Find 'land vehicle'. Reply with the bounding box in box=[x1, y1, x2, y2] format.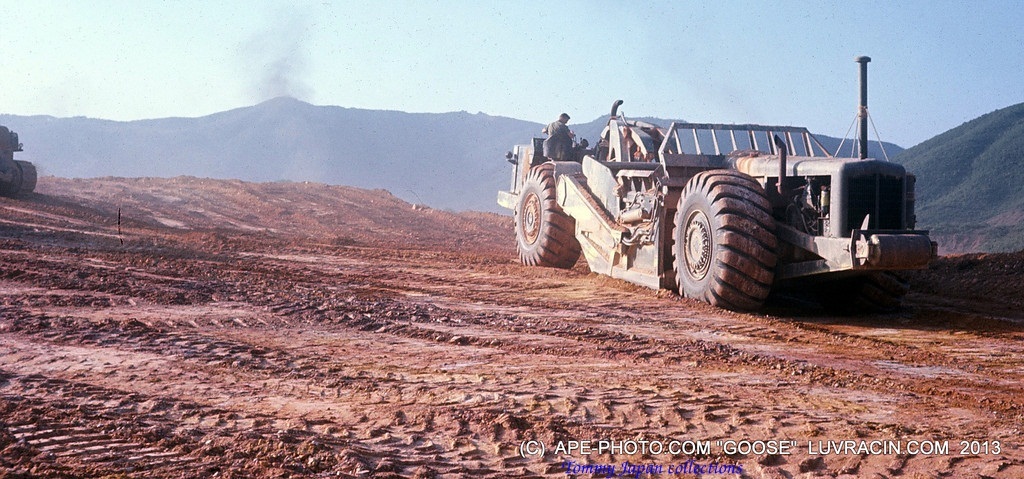
box=[0, 126, 41, 197].
